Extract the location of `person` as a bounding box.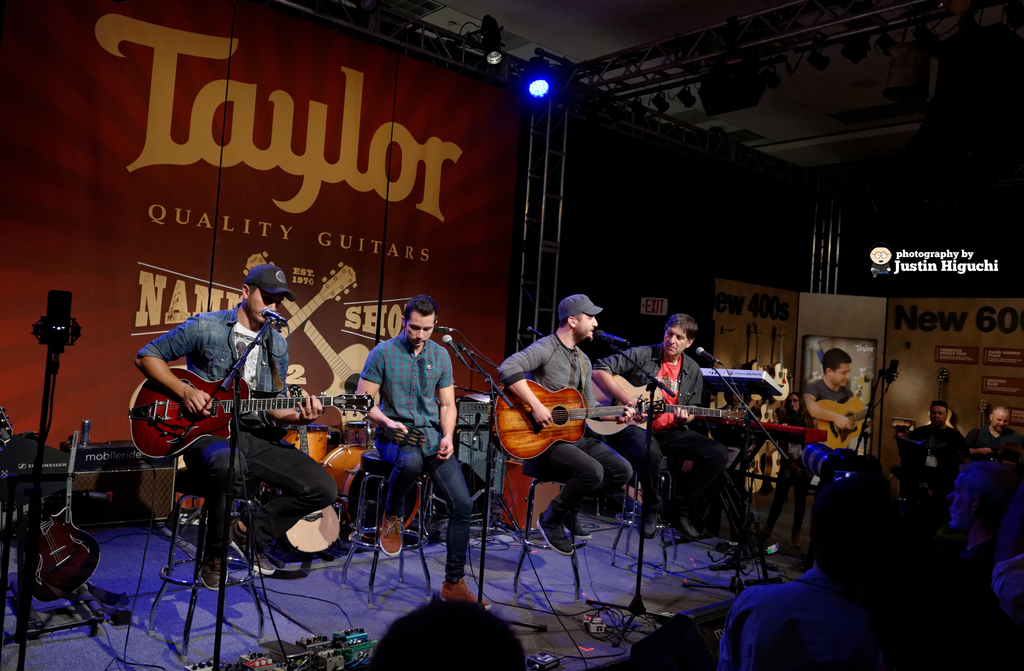
<bbox>360, 286, 463, 588</bbox>.
